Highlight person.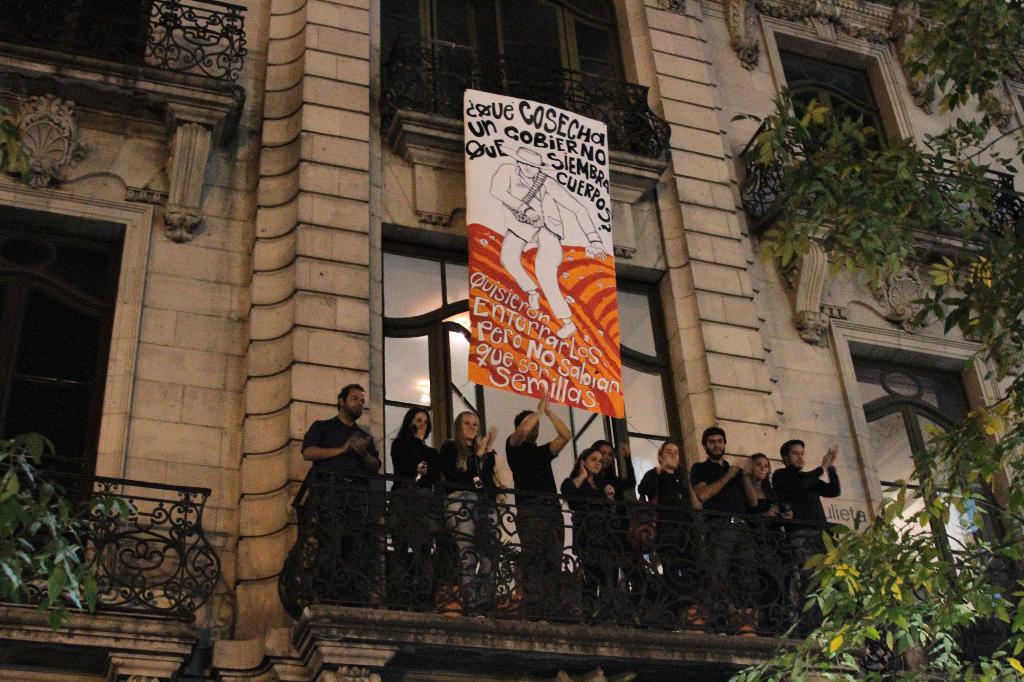
Highlighted region: 505:397:571:605.
